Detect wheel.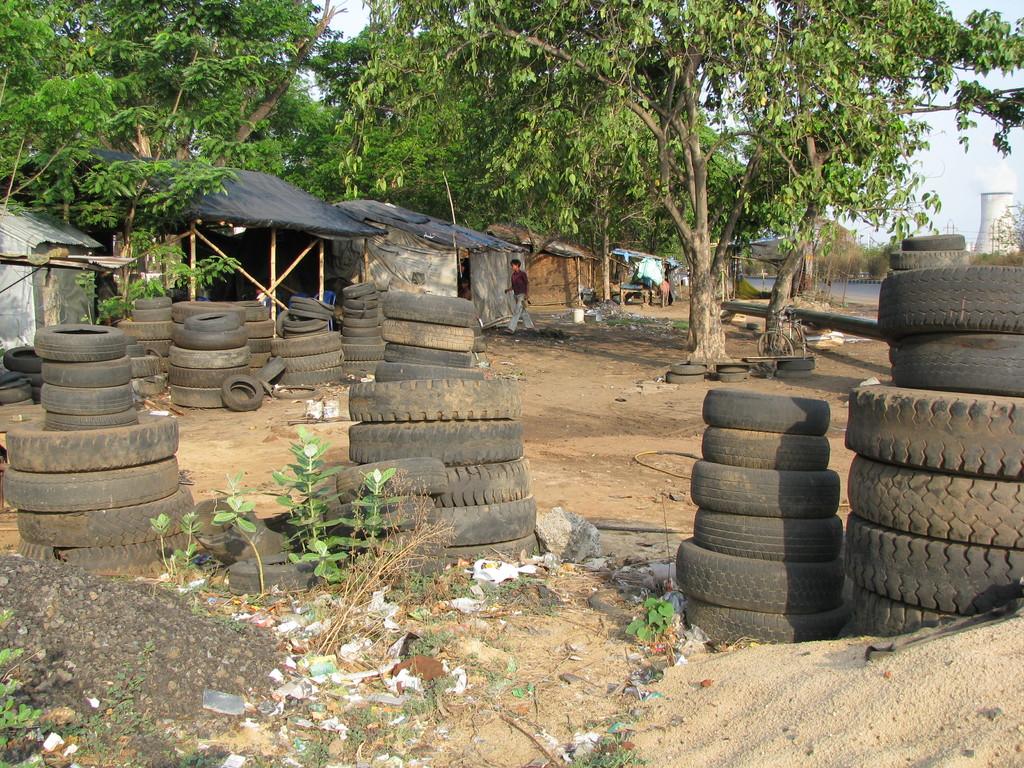
Detected at locate(670, 361, 706, 376).
